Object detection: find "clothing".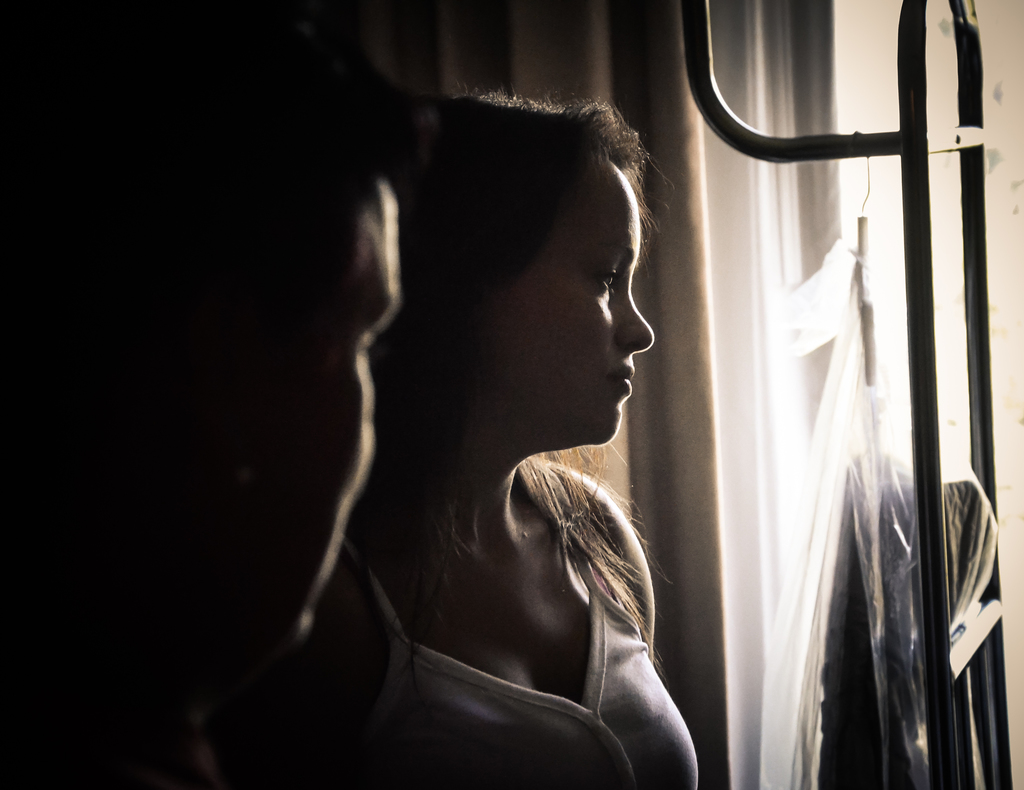
<region>340, 458, 698, 789</region>.
